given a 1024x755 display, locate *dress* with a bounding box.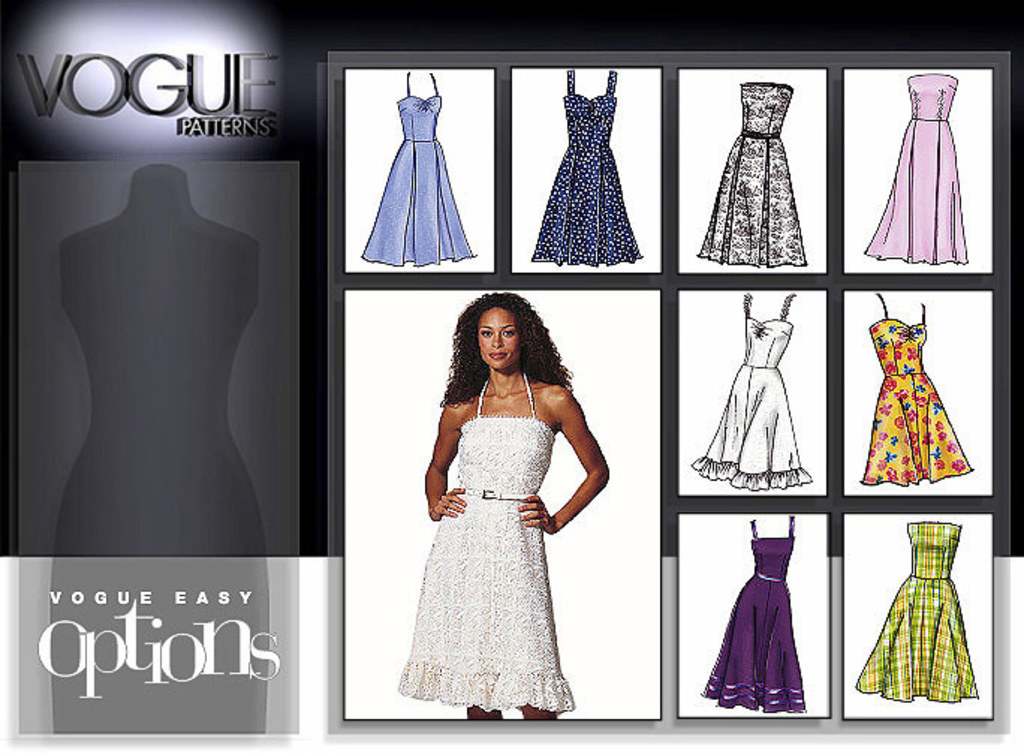
Located: (696,515,810,715).
